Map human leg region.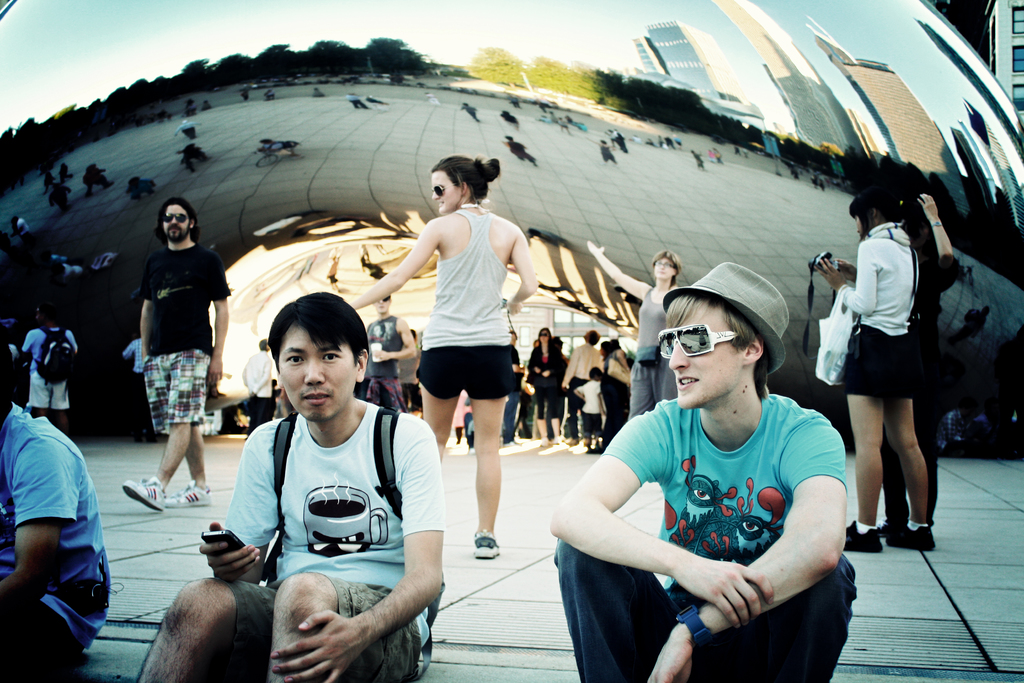
Mapped to region(271, 566, 431, 682).
